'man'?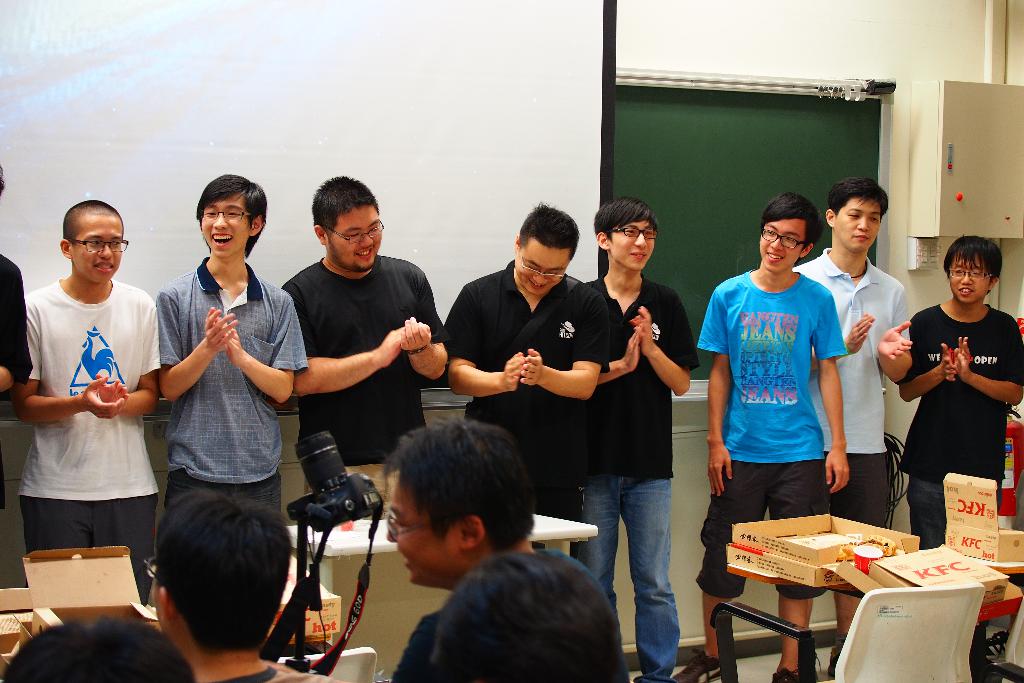
locate(668, 190, 849, 682)
